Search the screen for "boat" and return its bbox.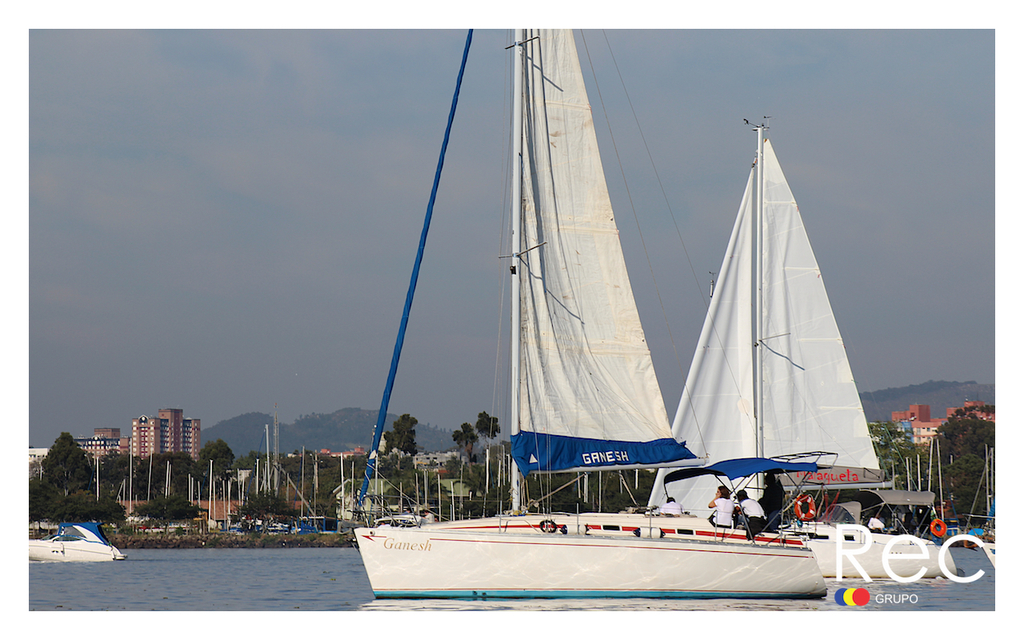
Found: box(26, 525, 126, 564).
